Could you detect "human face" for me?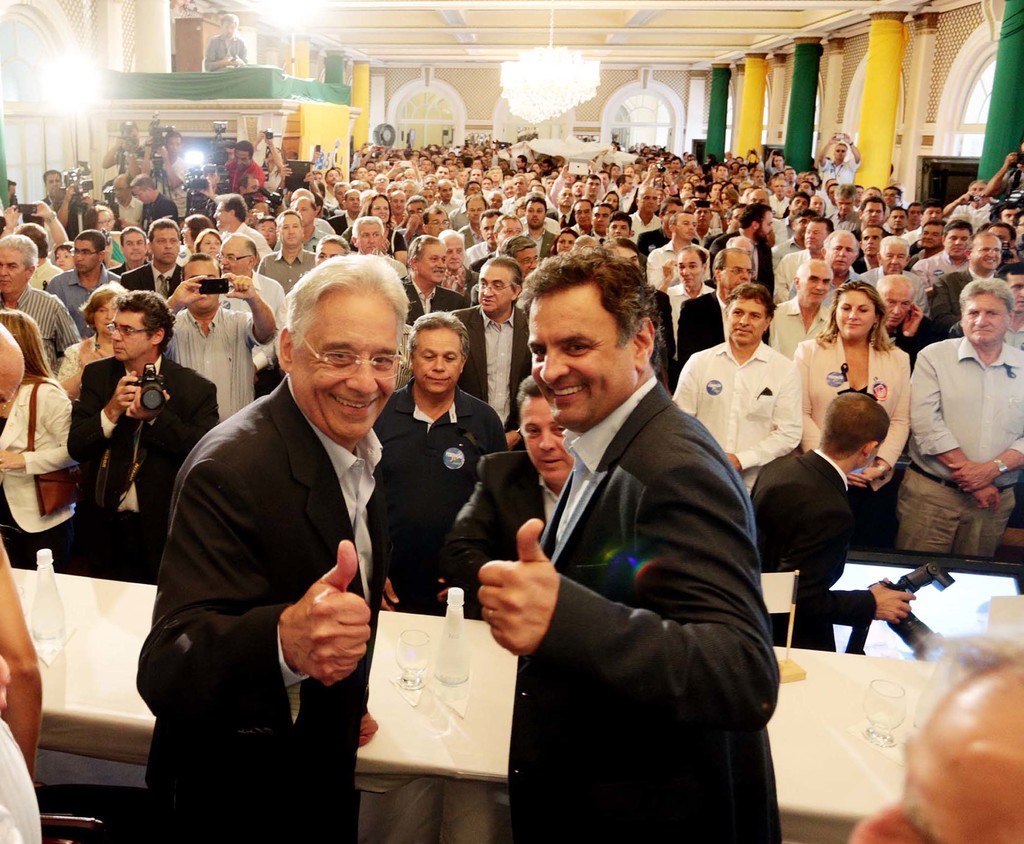
Detection result: (left=924, top=206, right=944, bottom=221).
